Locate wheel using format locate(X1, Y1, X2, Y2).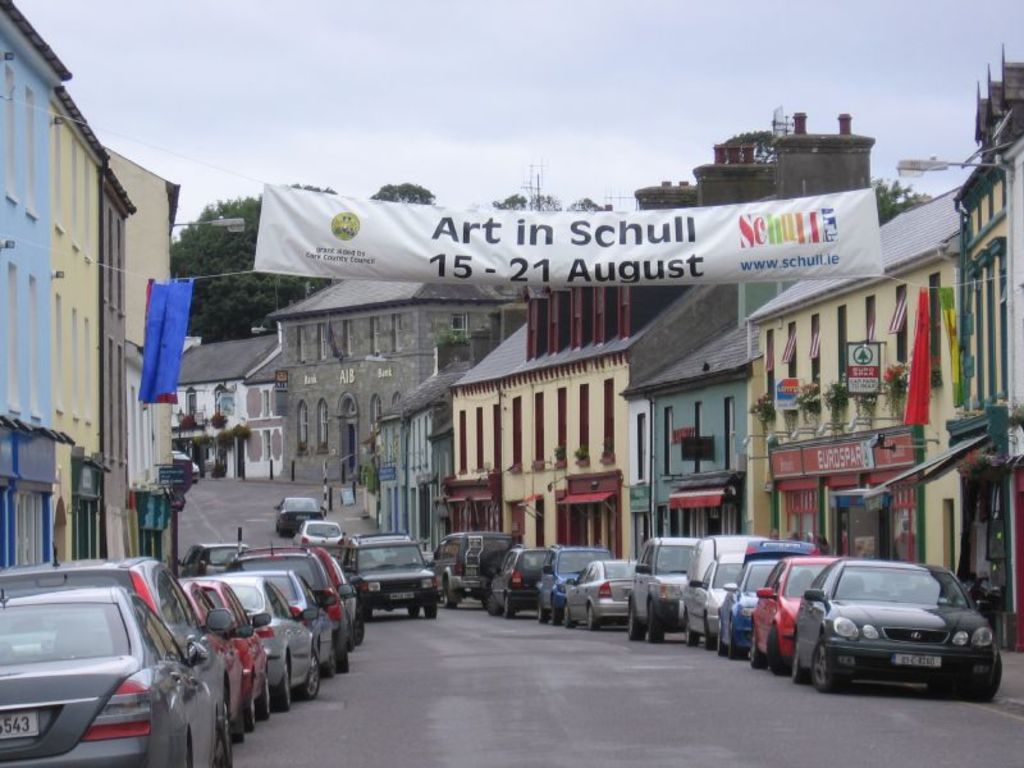
locate(765, 623, 788, 673).
